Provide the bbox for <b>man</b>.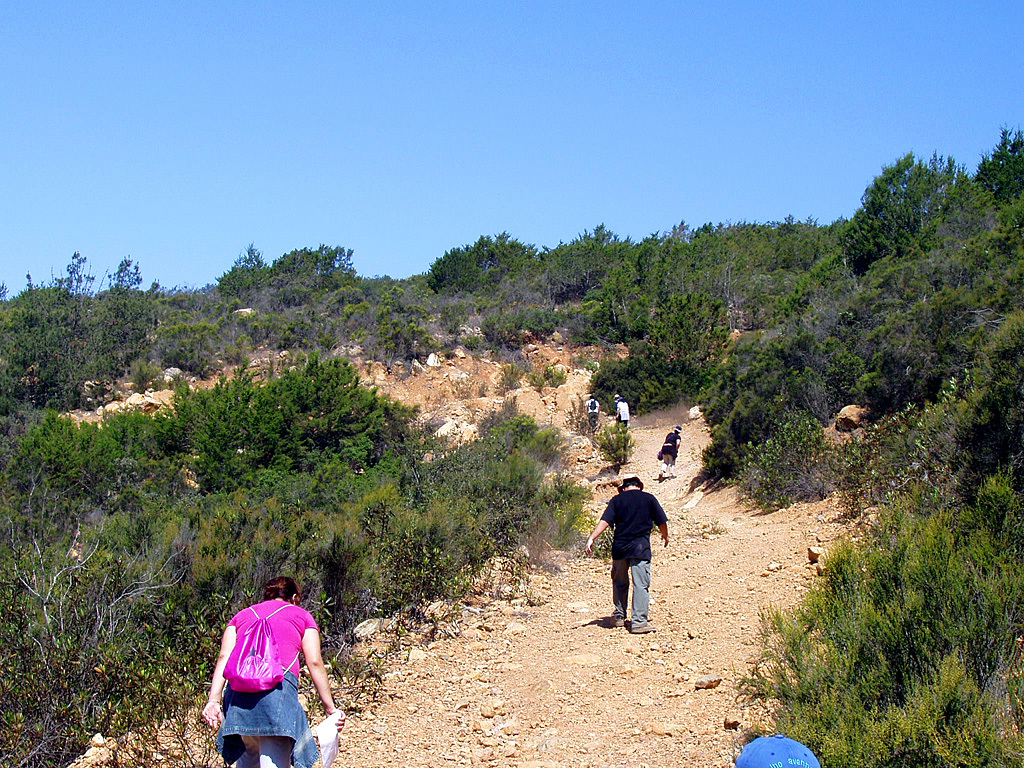
l=590, t=470, r=673, b=638.
